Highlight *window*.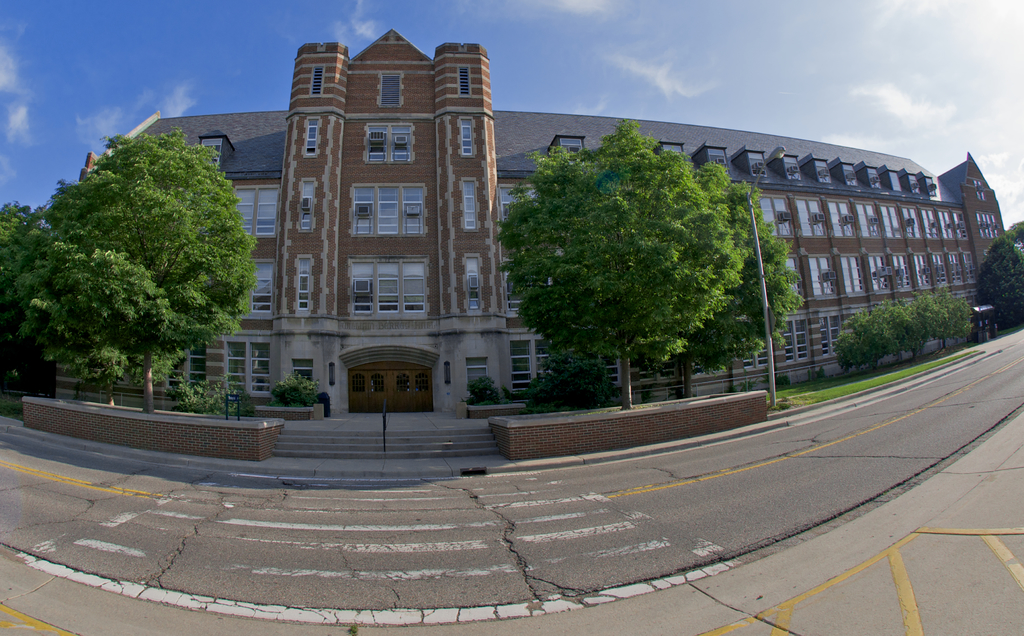
Highlighted region: <bbox>811, 251, 837, 297</bbox>.
